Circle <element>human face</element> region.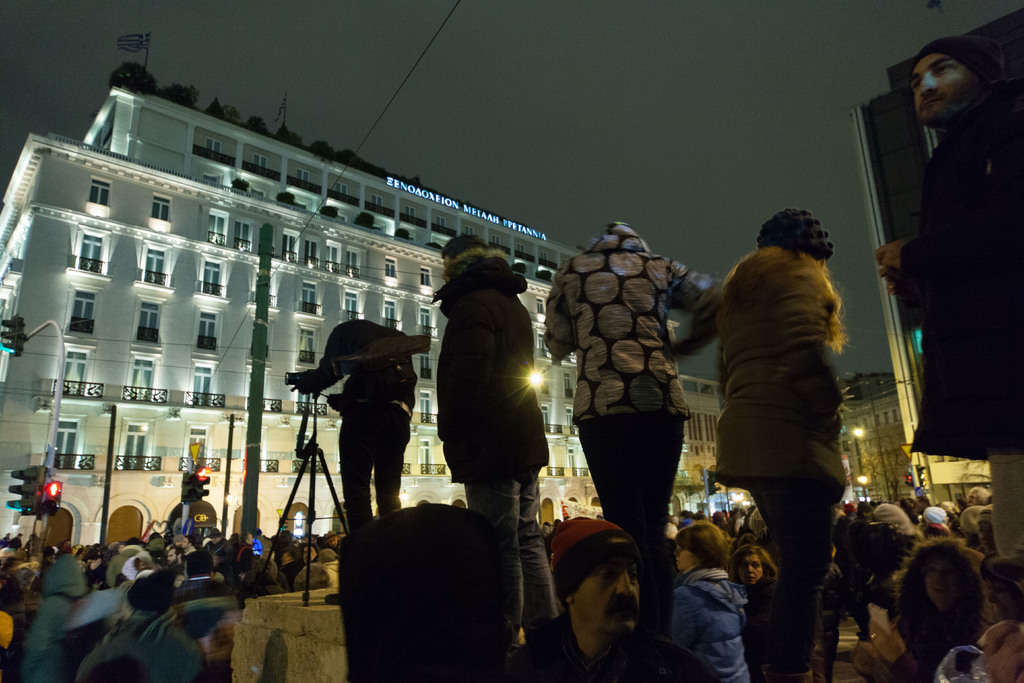
Region: bbox(728, 554, 764, 584).
